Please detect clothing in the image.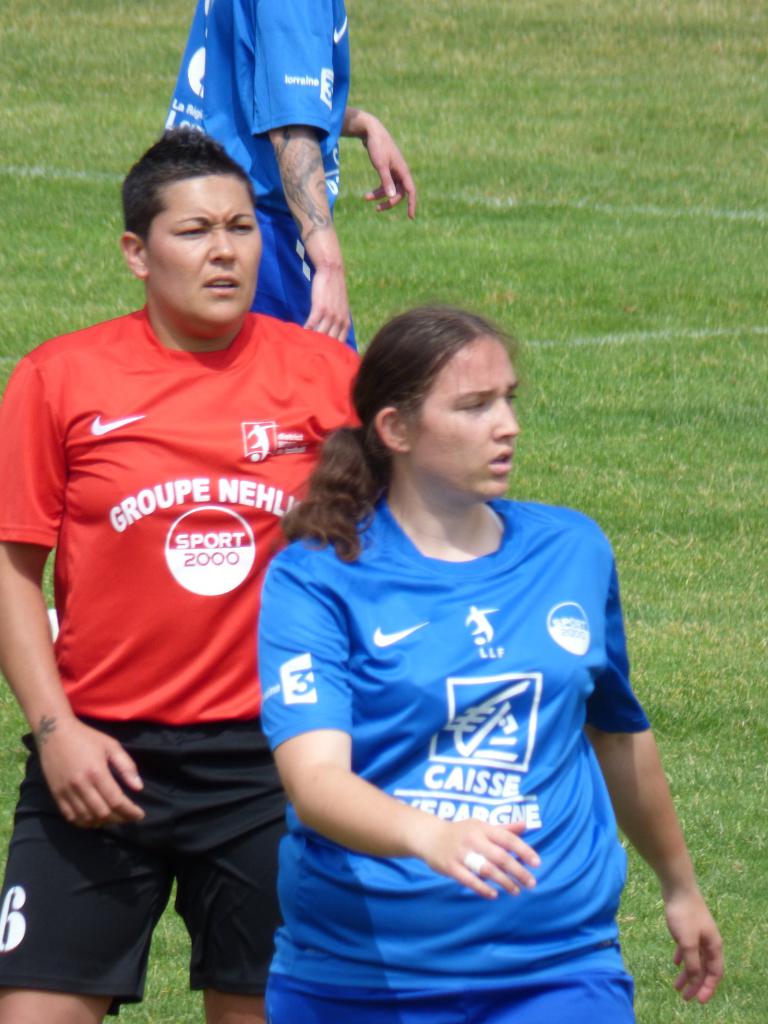
(left=168, top=0, right=362, bottom=326).
